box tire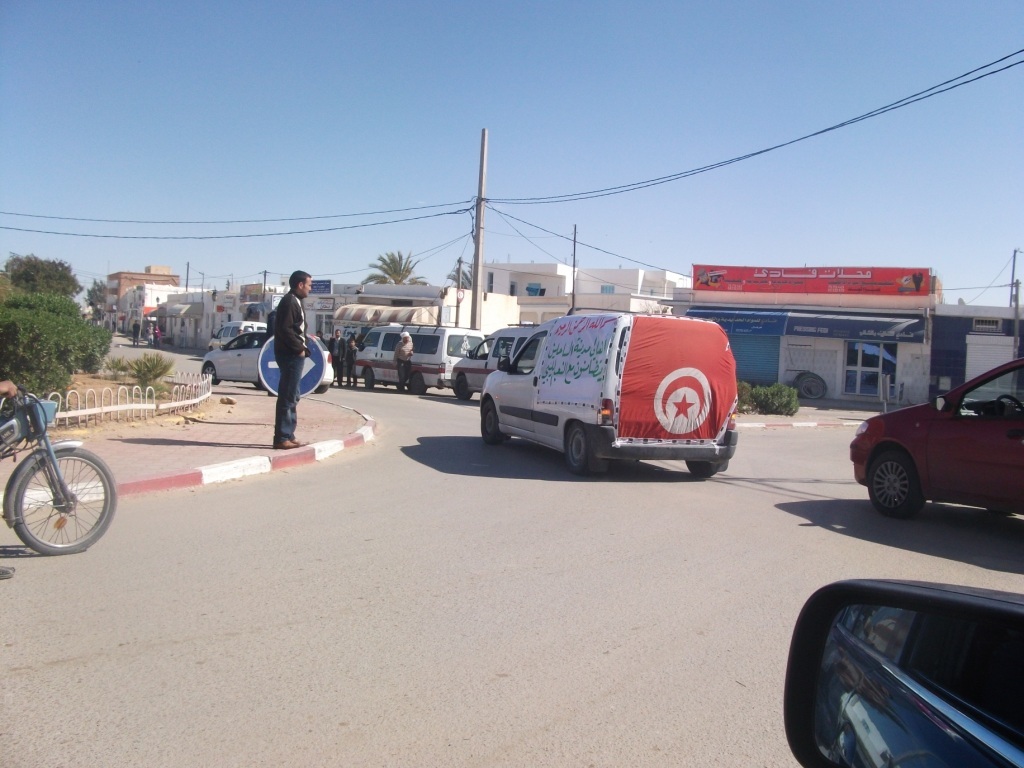
BBox(687, 462, 714, 481)
